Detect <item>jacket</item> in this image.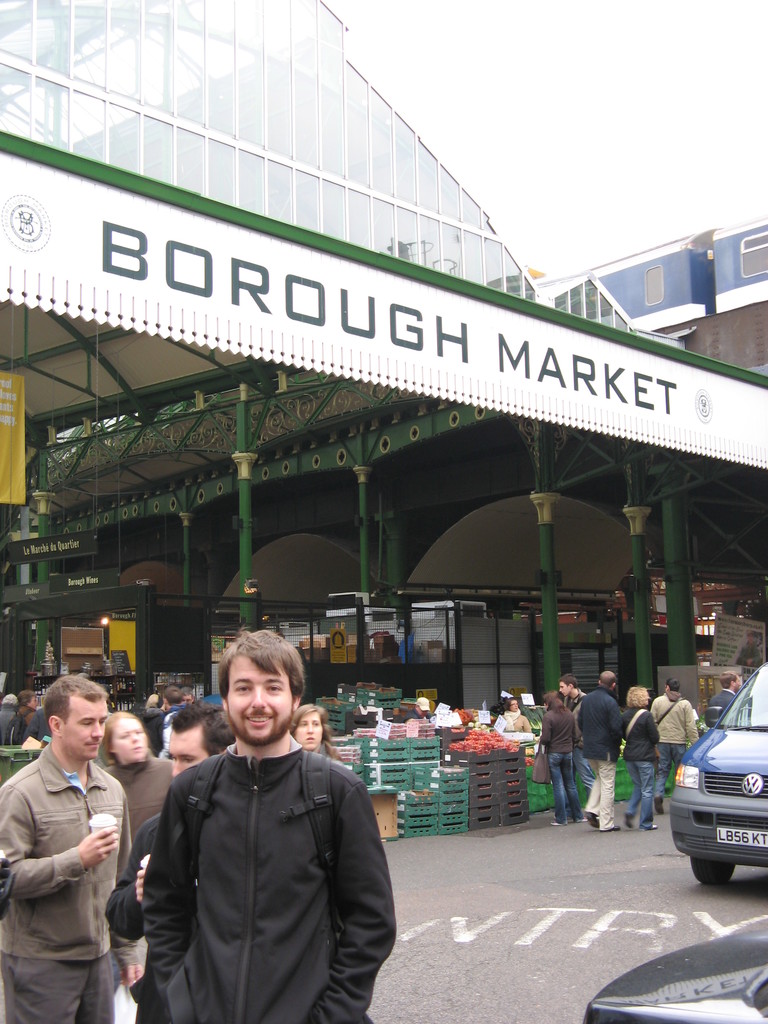
Detection: 109,712,303,1023.
